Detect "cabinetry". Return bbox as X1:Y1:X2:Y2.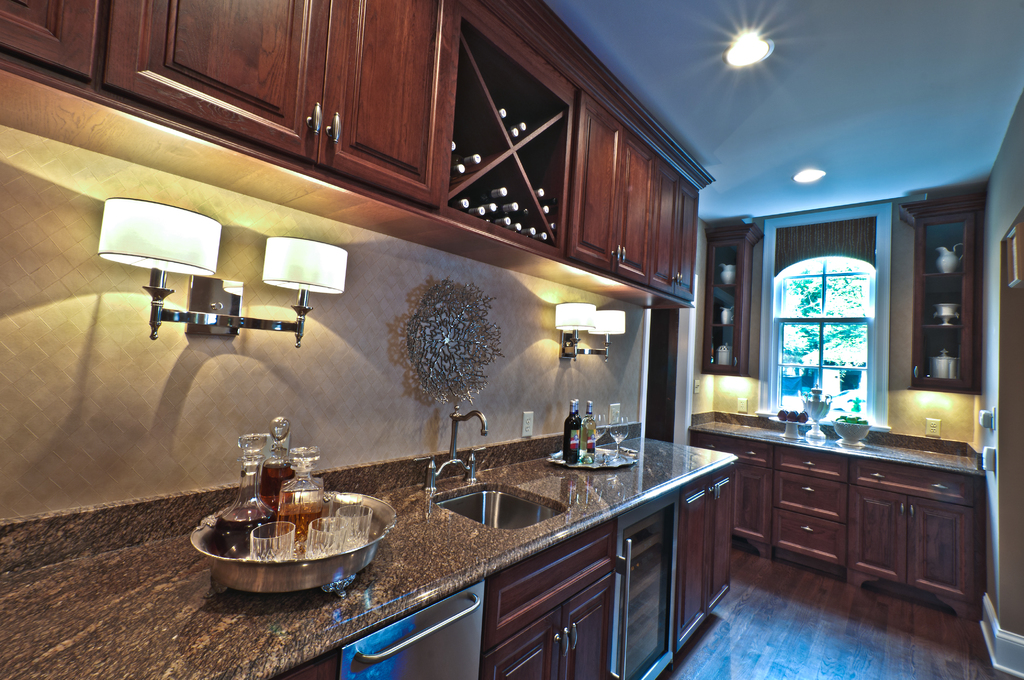
98:3:461:211.
